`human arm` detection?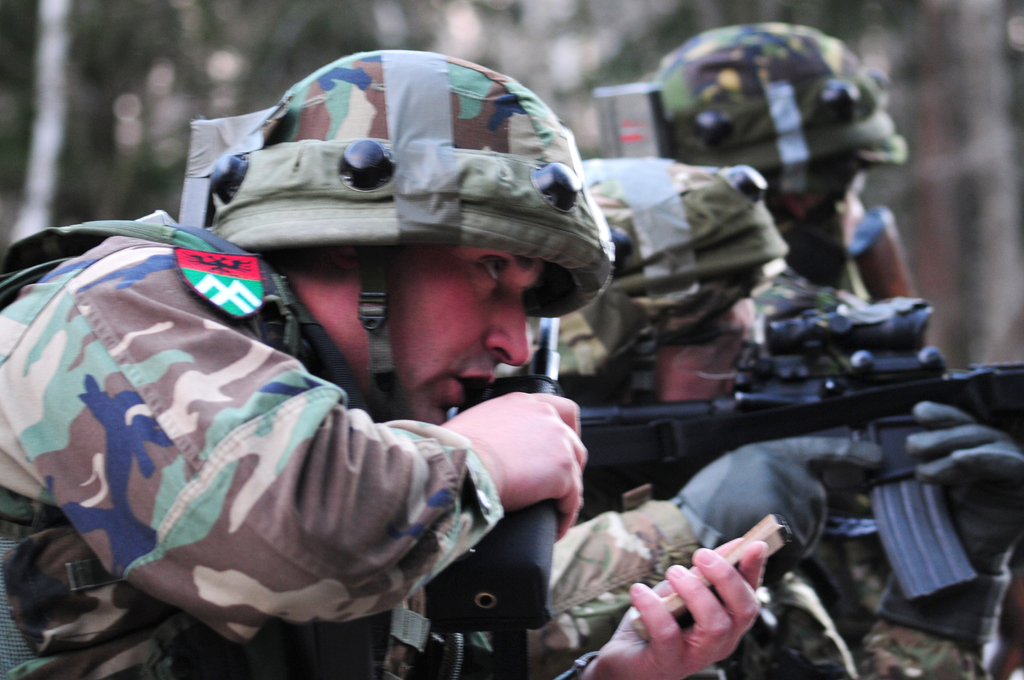
select_region(58, 296, 538, 658)
